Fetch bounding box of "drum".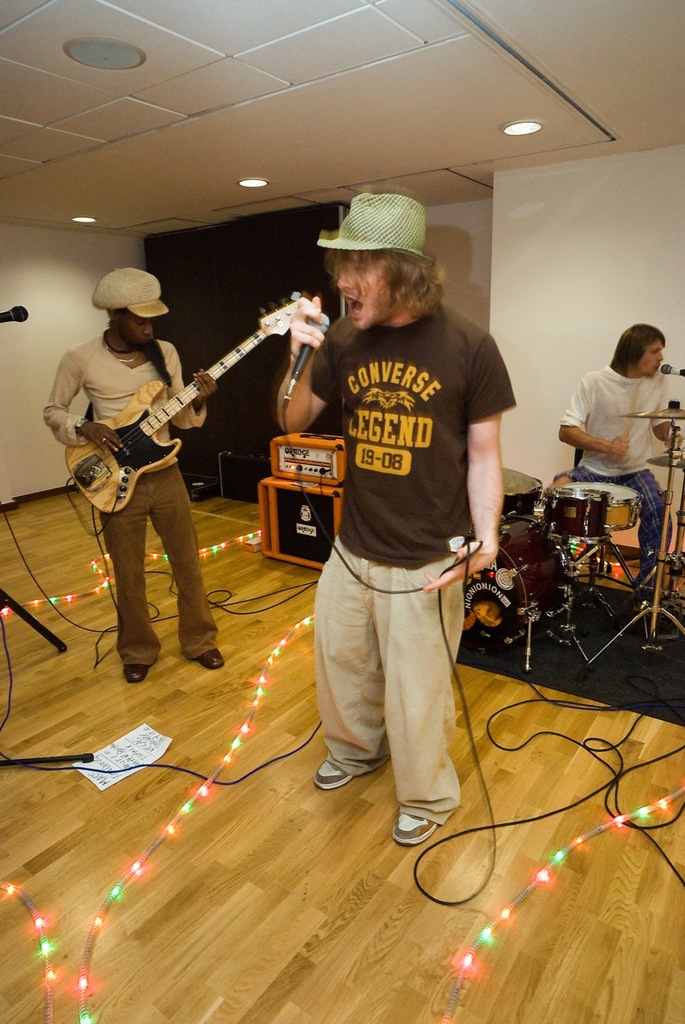
Bbox: BBox(545, 490, 611, 545).
